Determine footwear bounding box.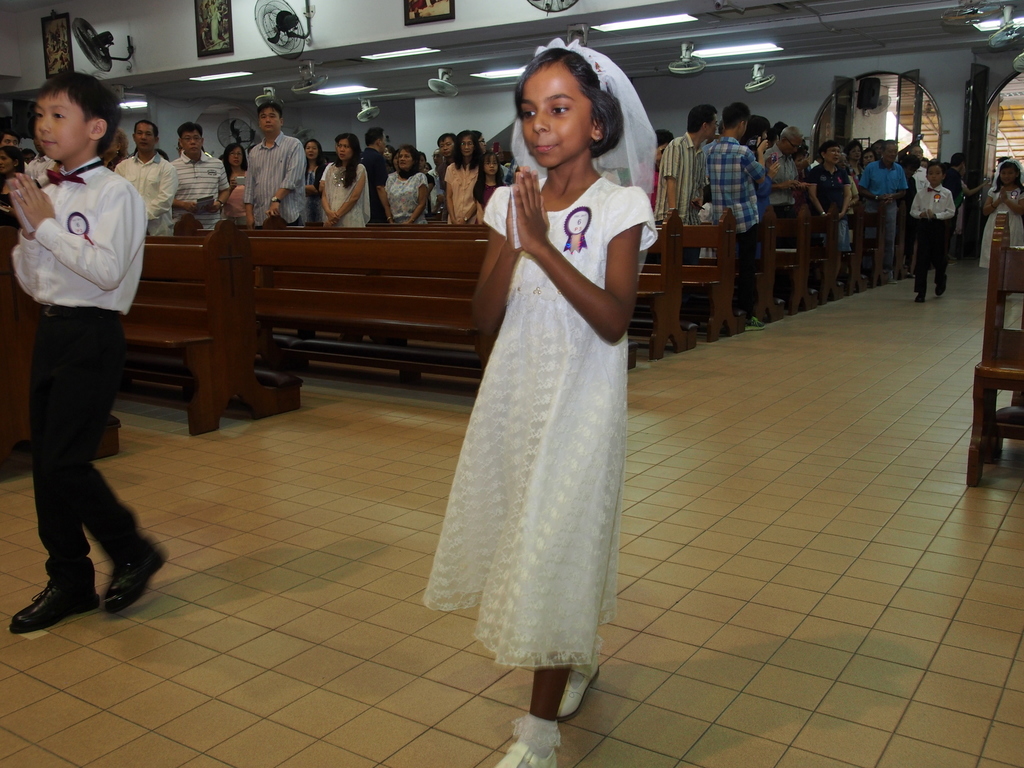
Determined: <box>499,716,552,767</box>.
